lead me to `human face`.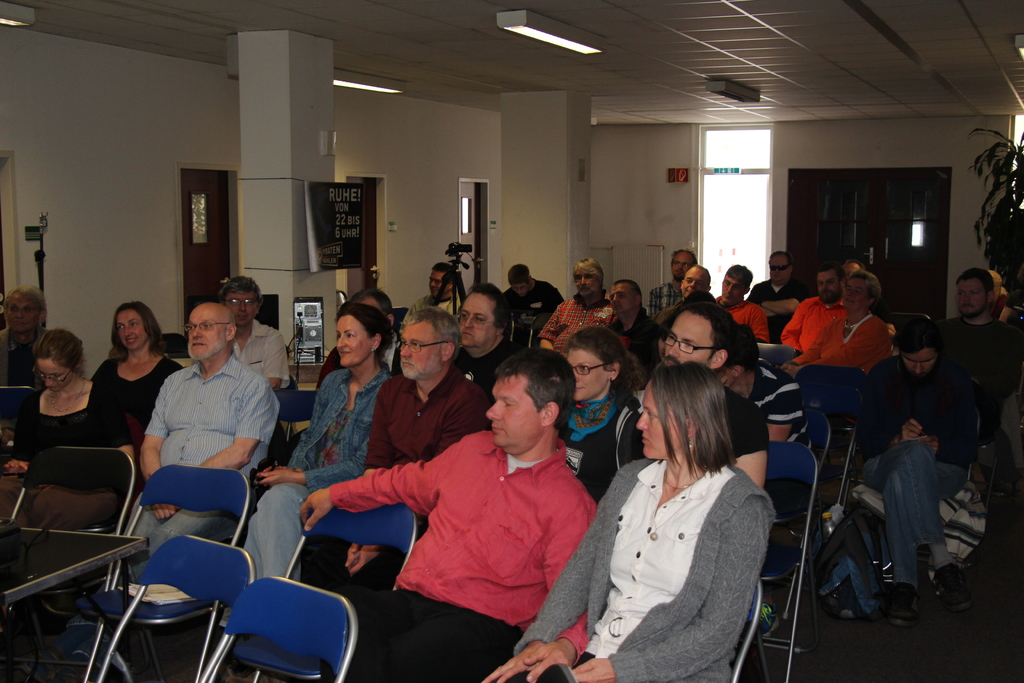
Lead to 676, 265, 710, 302.
